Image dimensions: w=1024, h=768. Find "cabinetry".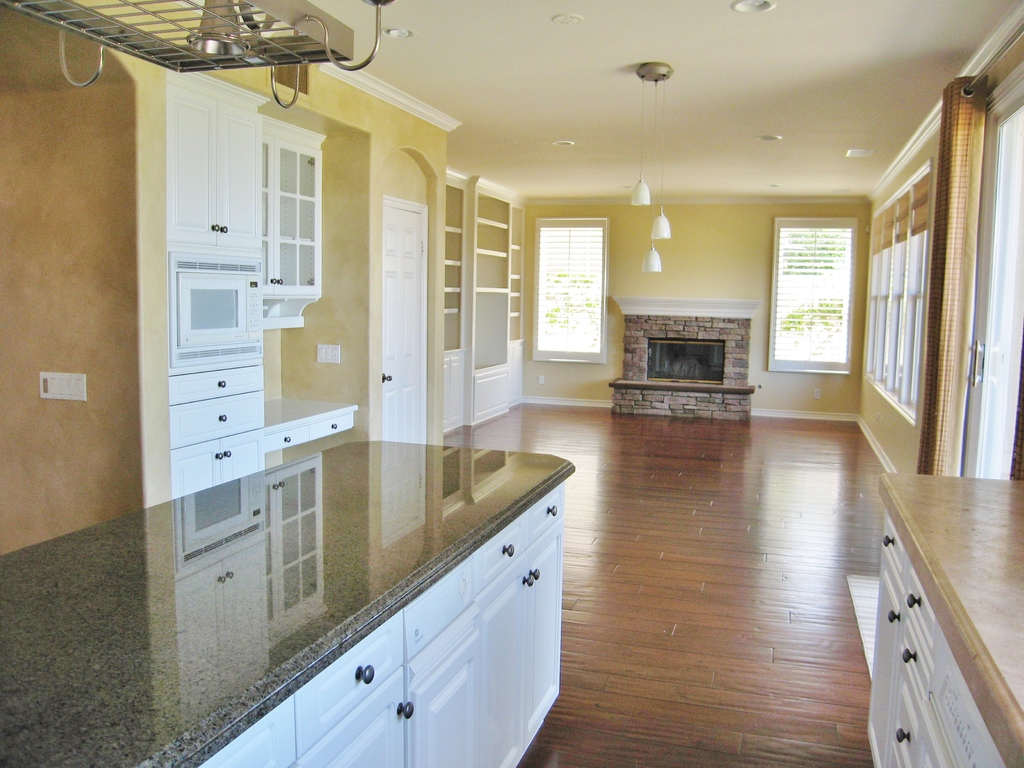
rect(509, 338, 525, 410).
